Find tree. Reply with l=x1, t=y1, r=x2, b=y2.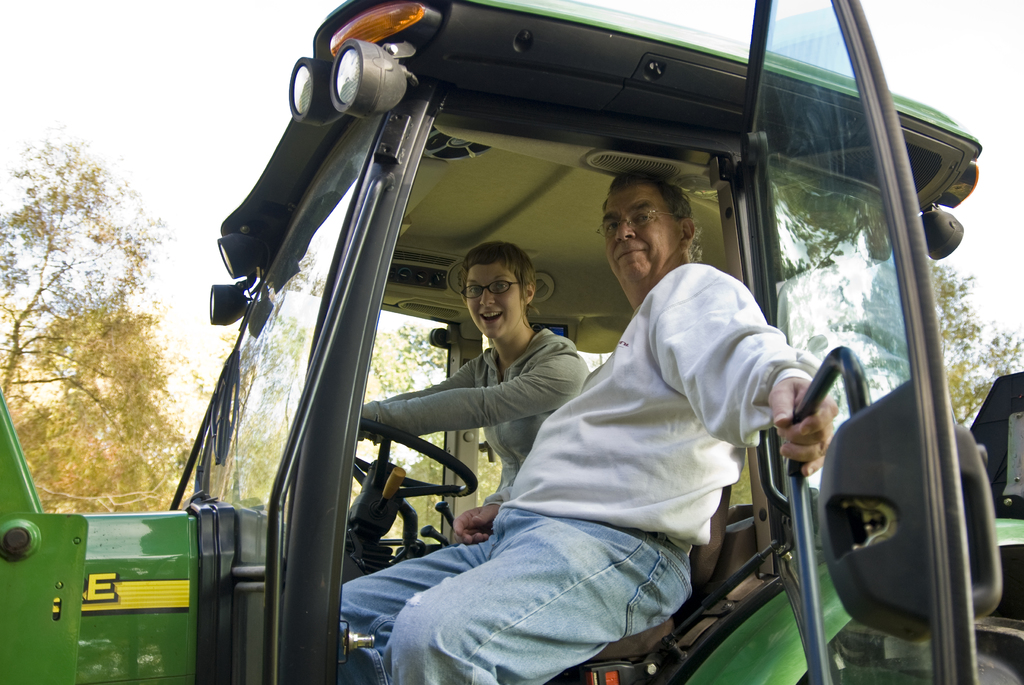
l=0, t=120, r=199, b=510.
